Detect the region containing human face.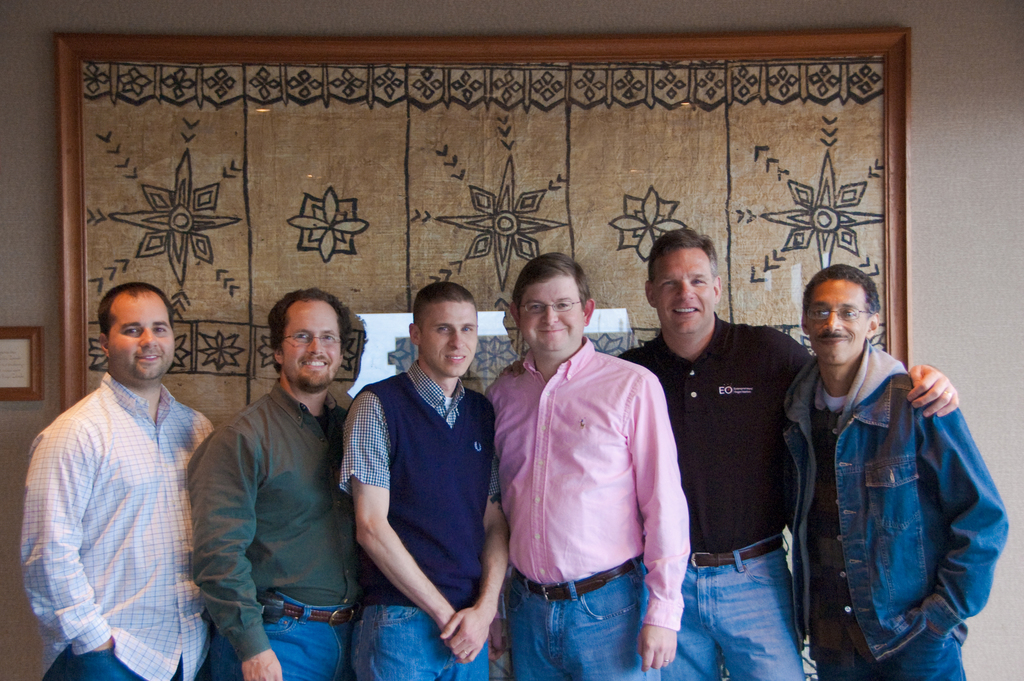
[x1=520, y1=278, x2=584, y2=354].
